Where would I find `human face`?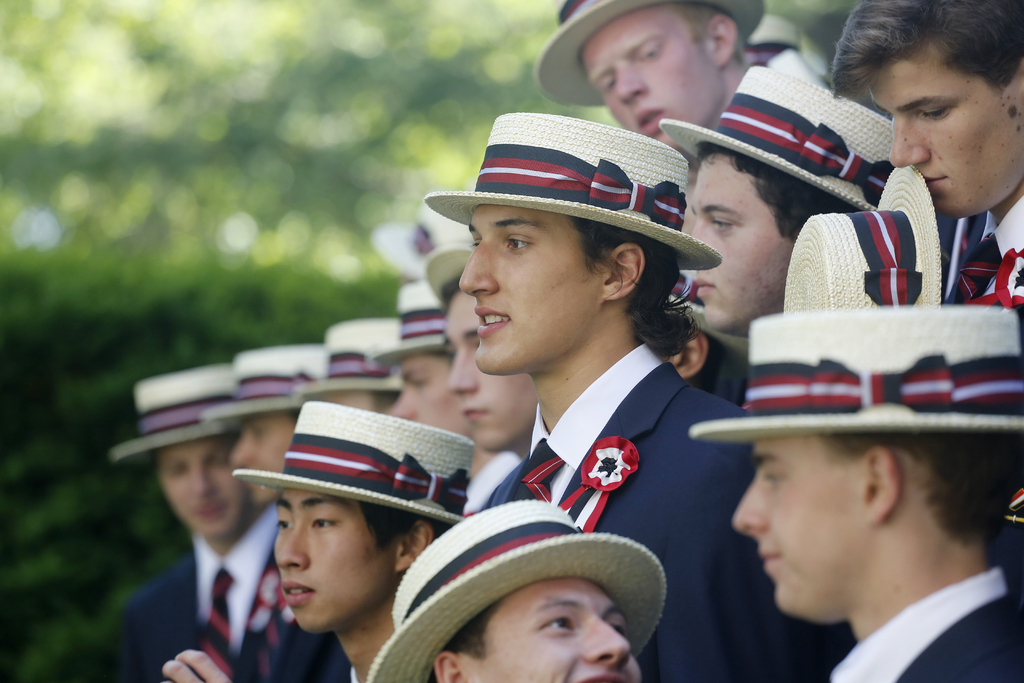
At bbox=[440, 290, 540, 446].
